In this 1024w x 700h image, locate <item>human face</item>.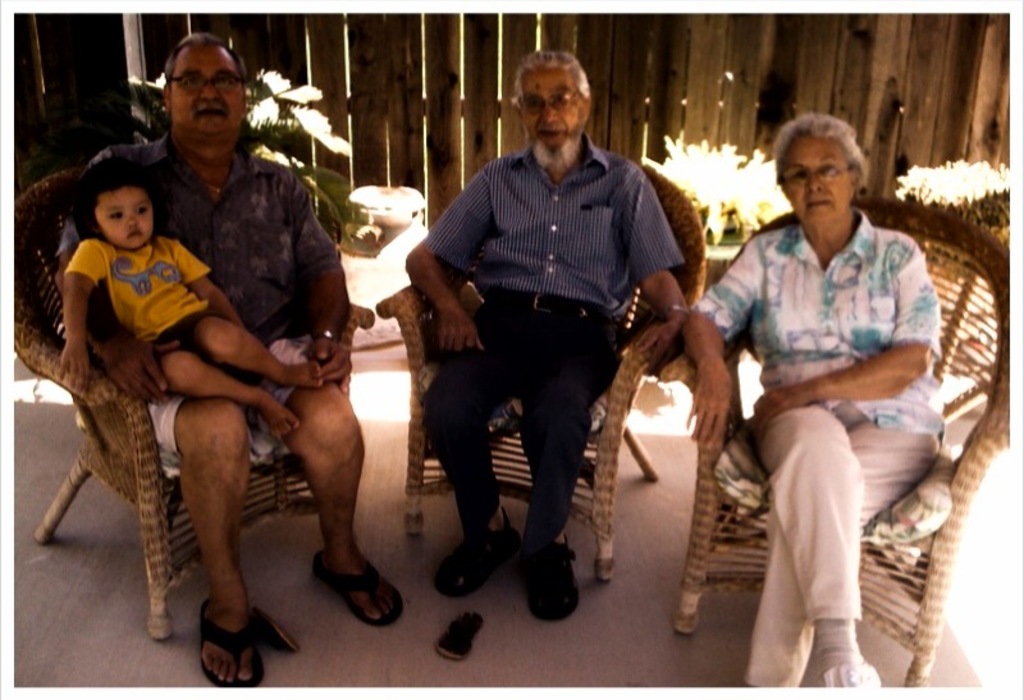
Bounding box: l=524, t=67, r=585, b=165.
